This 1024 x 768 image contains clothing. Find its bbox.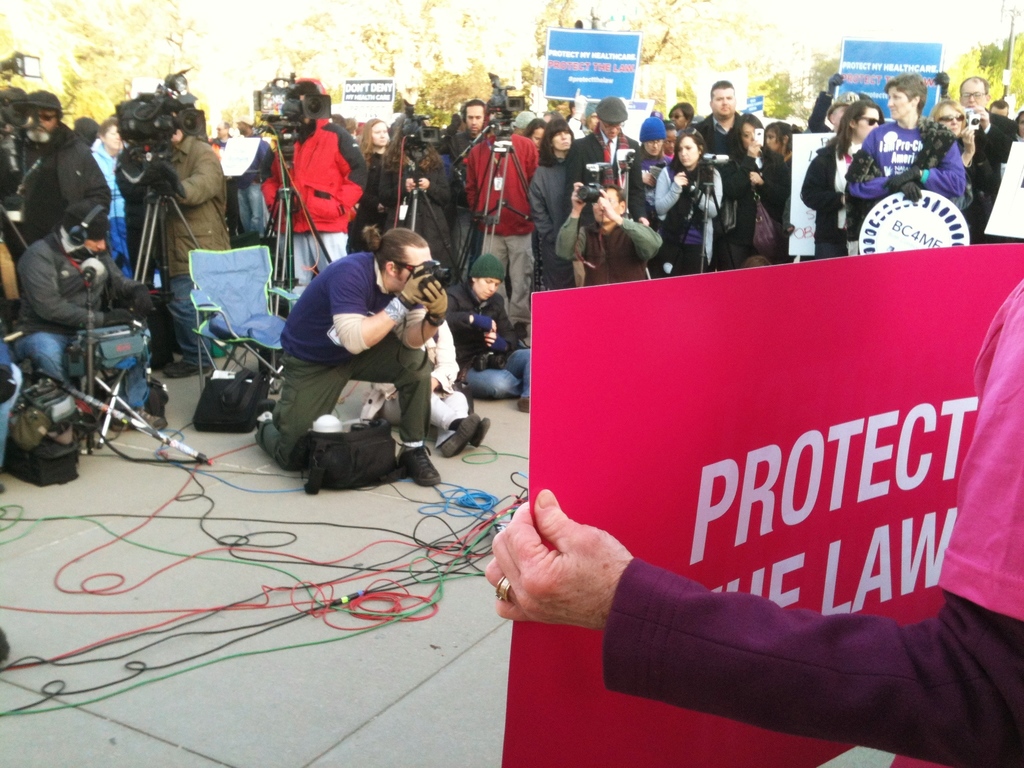
[365,148,390,228].
